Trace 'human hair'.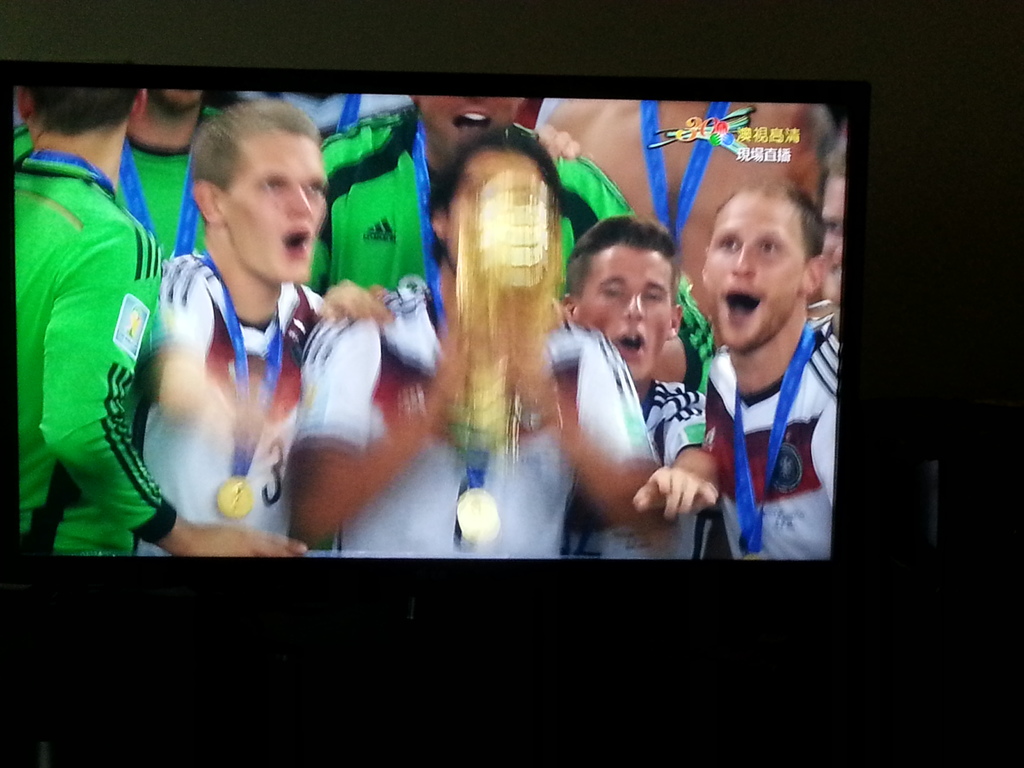
Traced to select_region(189, 97, 323, 189).
